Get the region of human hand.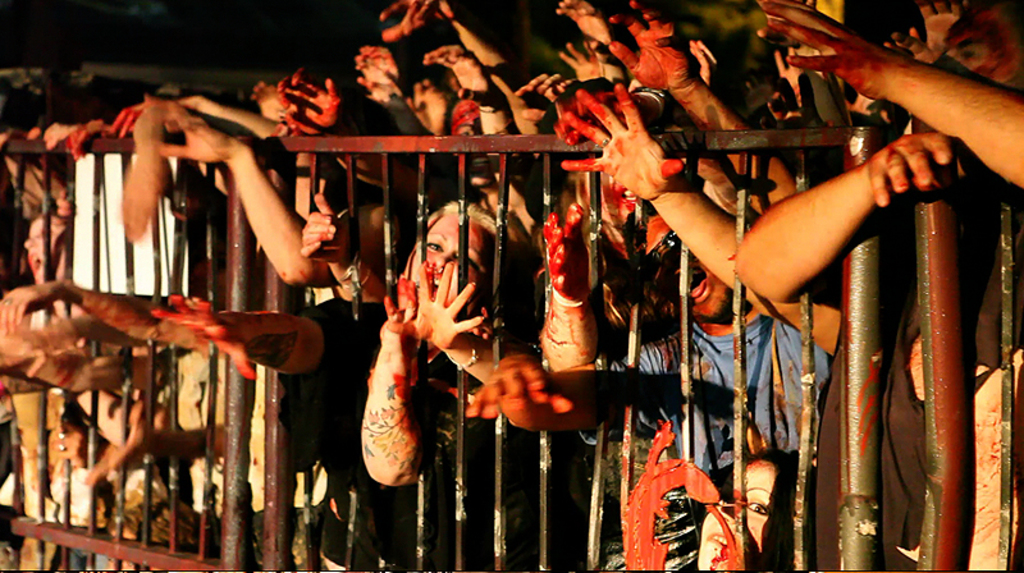
bbox(300, 191, 347, 271).
